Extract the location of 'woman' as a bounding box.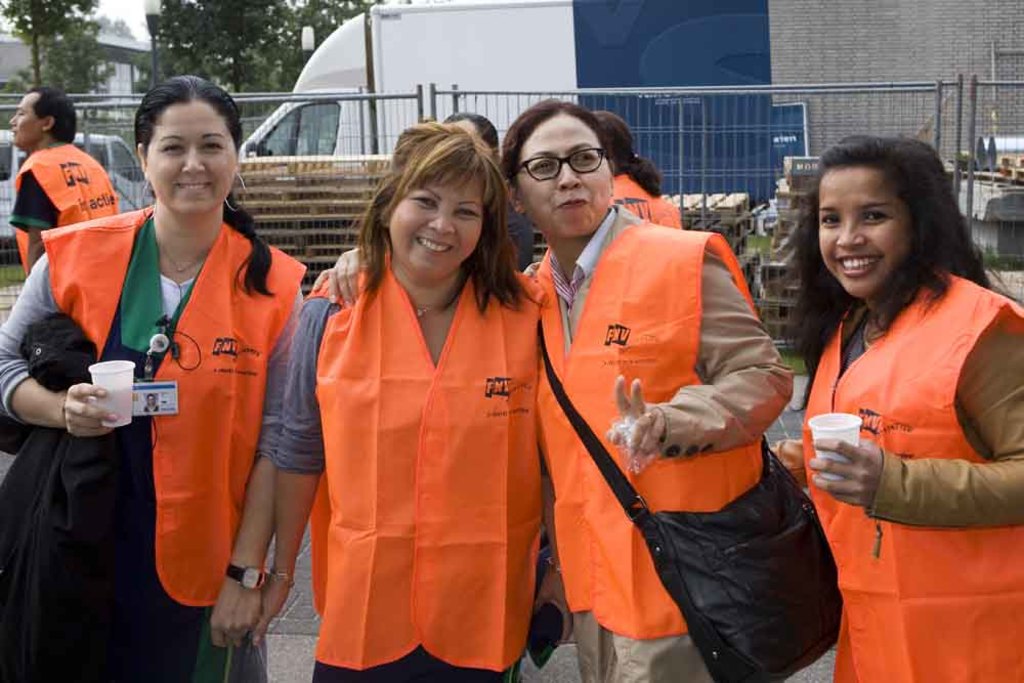
x1=308, y1=99, x2=790, y2=682.
